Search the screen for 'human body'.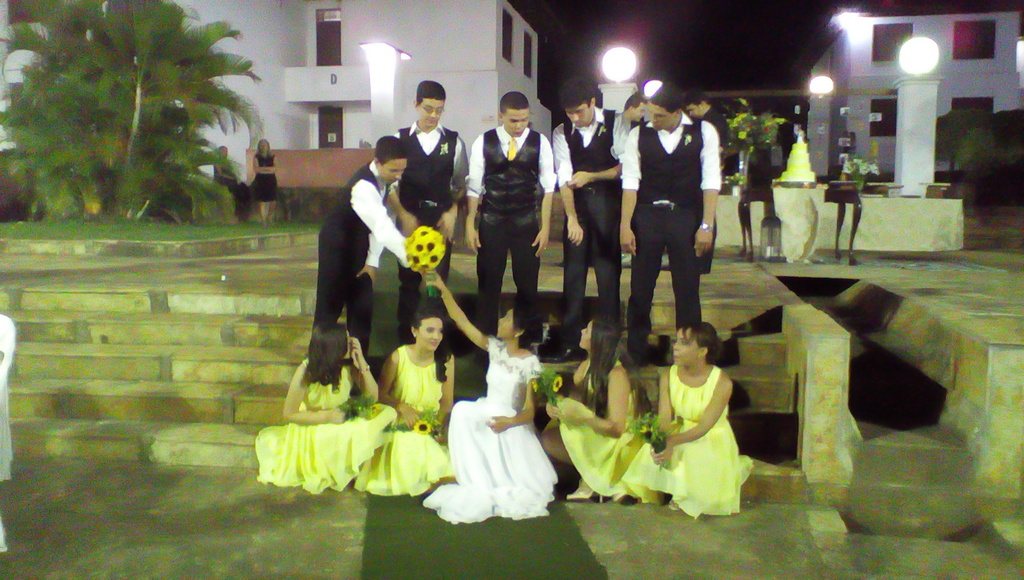
Found at [left=539, top=360, right=650, bottom=499].
